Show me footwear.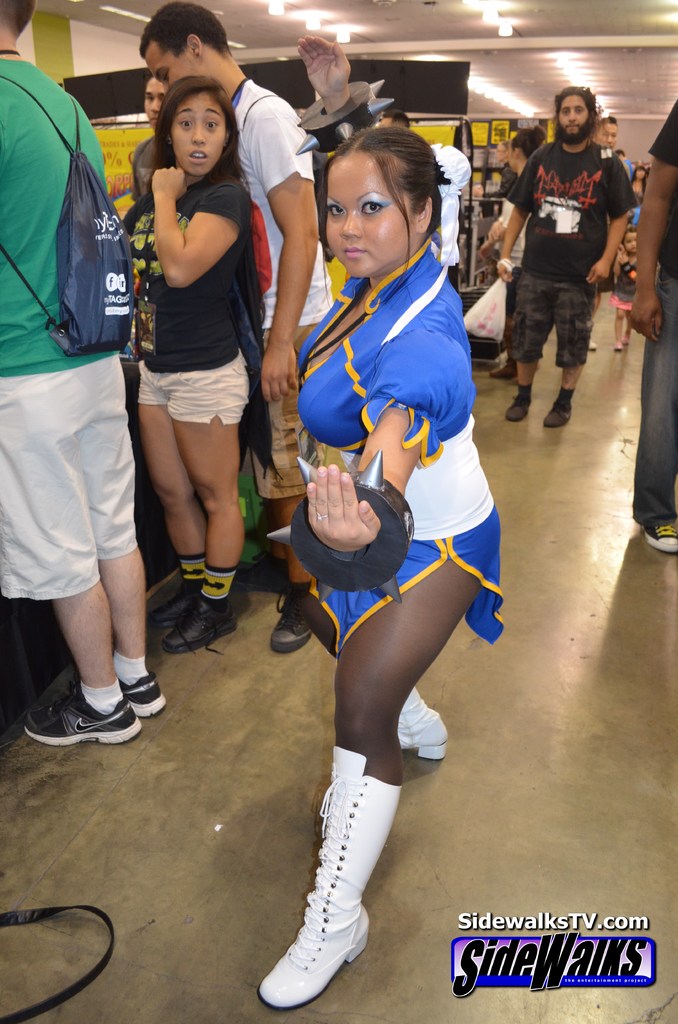
footwear is here: [left=257, top=750, right=400, bottom=1011].
